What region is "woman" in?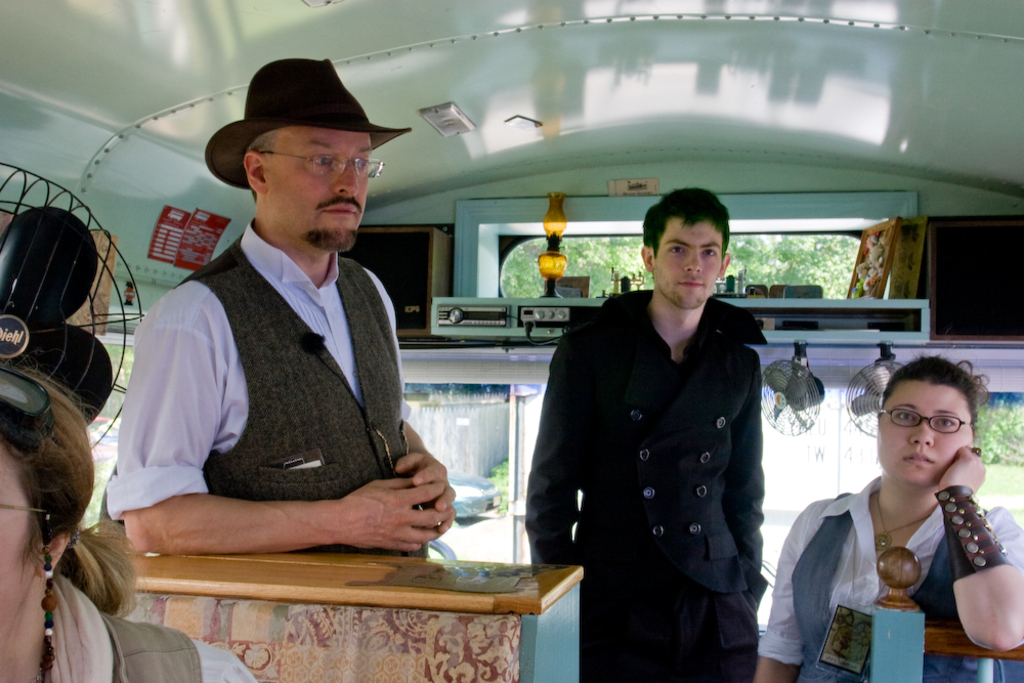
(0, 364, 260, 682).
